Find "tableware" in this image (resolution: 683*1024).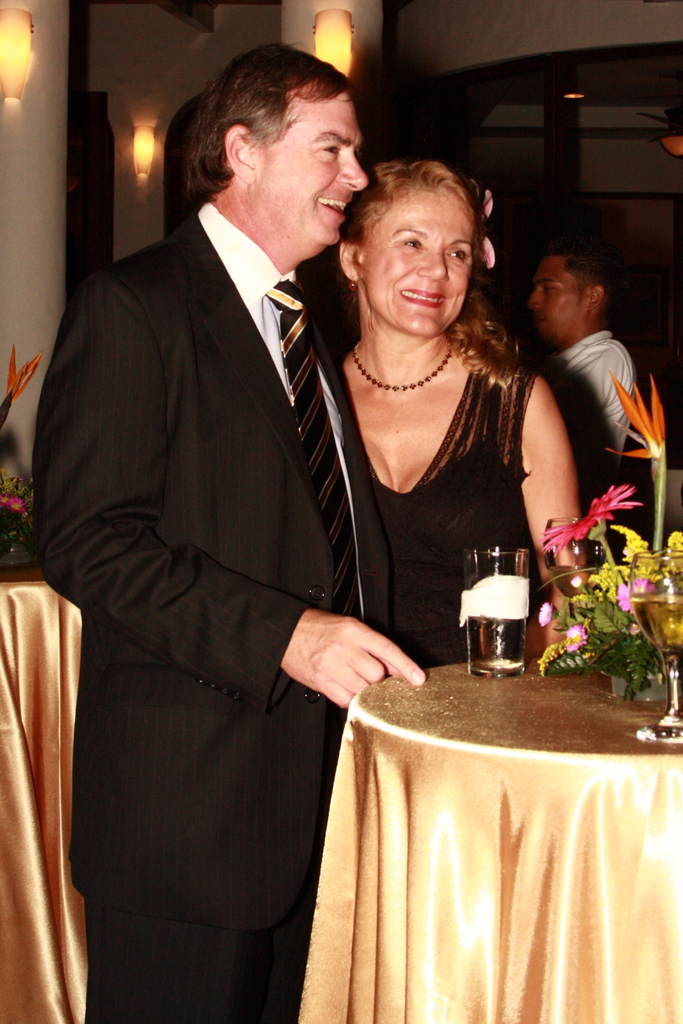
[left=468, top=545, right=546, bottom=666].
